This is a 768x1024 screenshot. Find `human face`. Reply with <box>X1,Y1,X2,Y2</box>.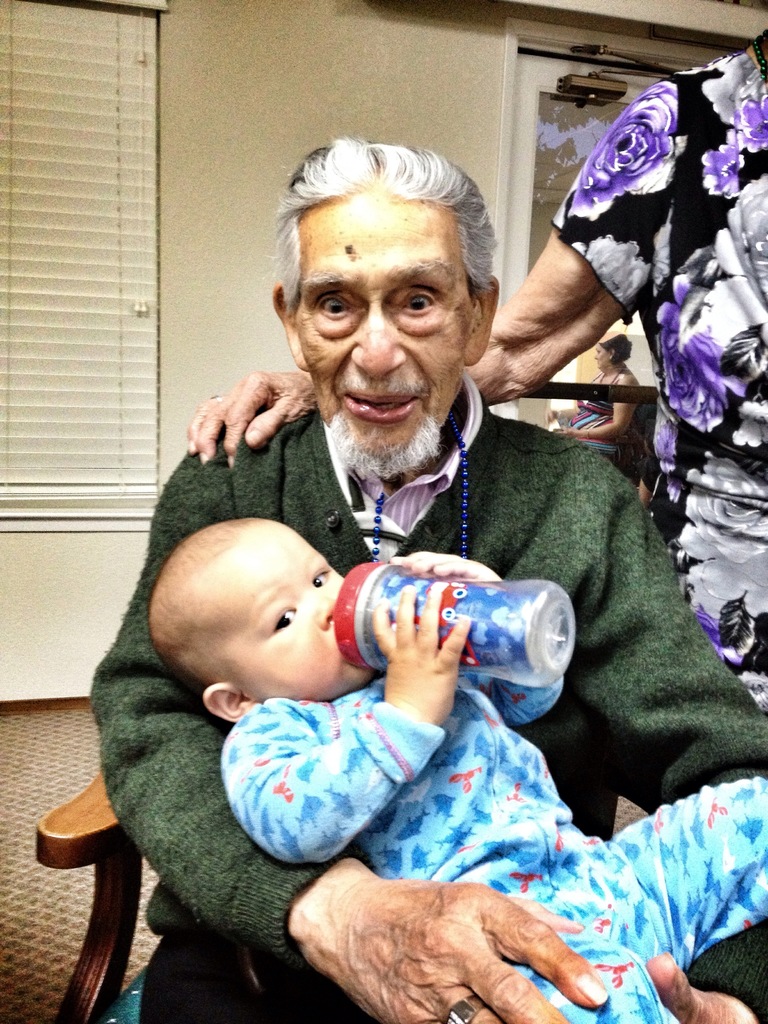
<box>241,522,378,691</box>.
